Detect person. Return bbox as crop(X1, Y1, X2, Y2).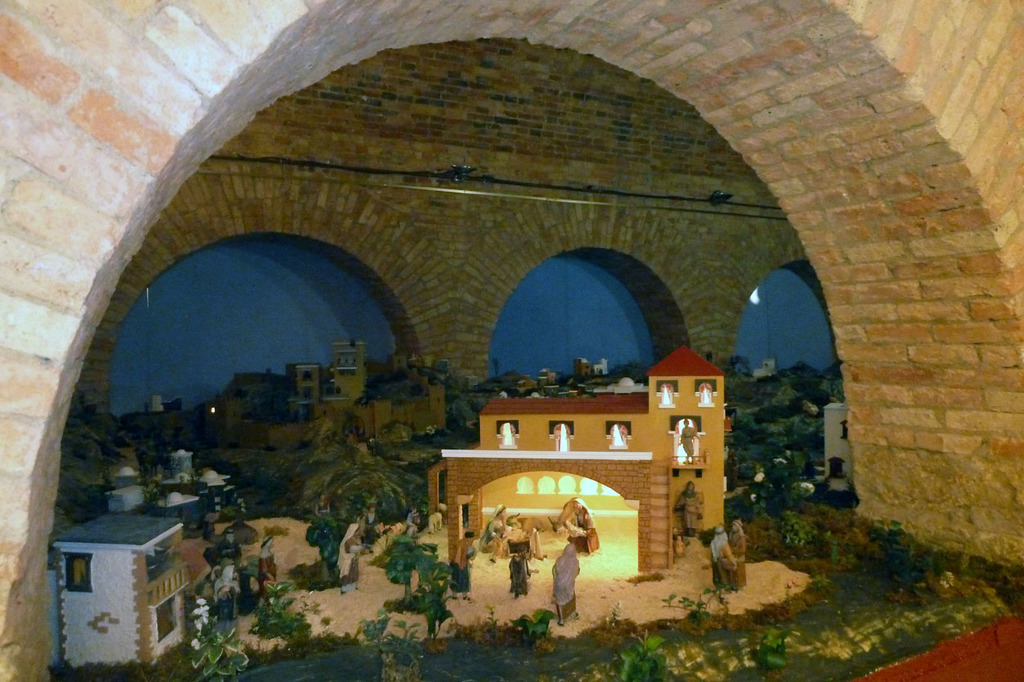
crop(448, 529, 478, 601).
